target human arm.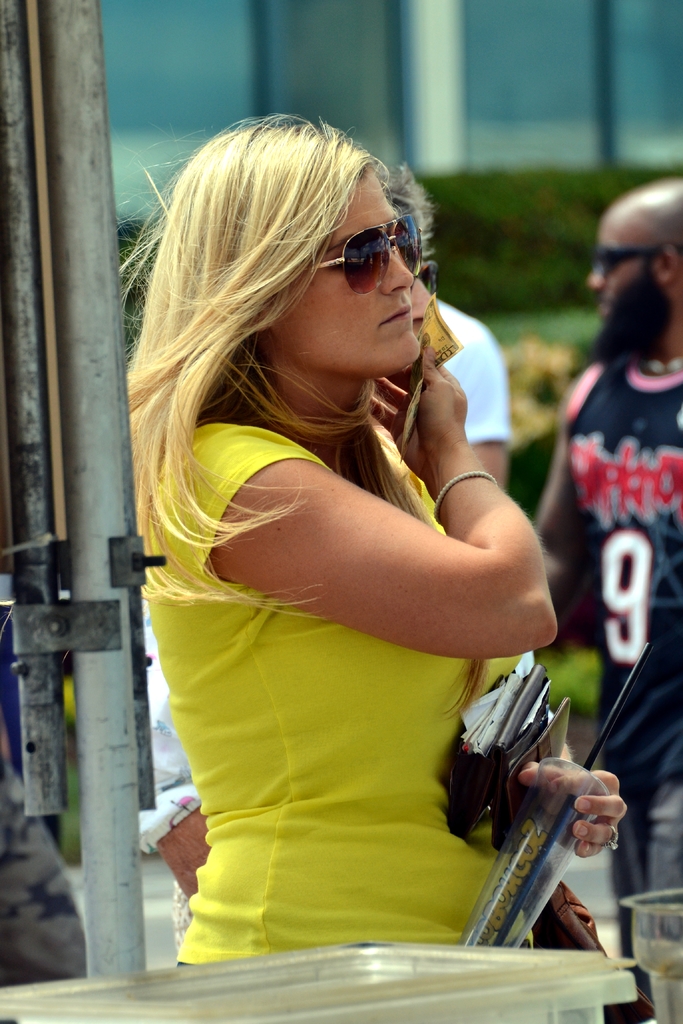
Target region: region(159, 328, 563, 655).
